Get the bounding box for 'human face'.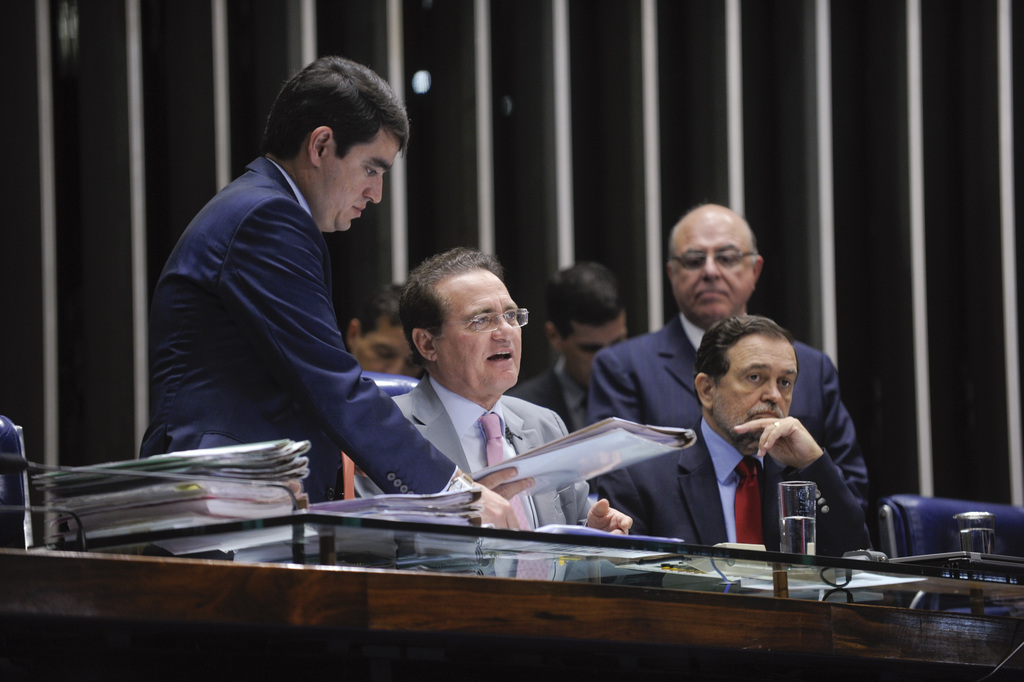
666, 218, 760, 321.
